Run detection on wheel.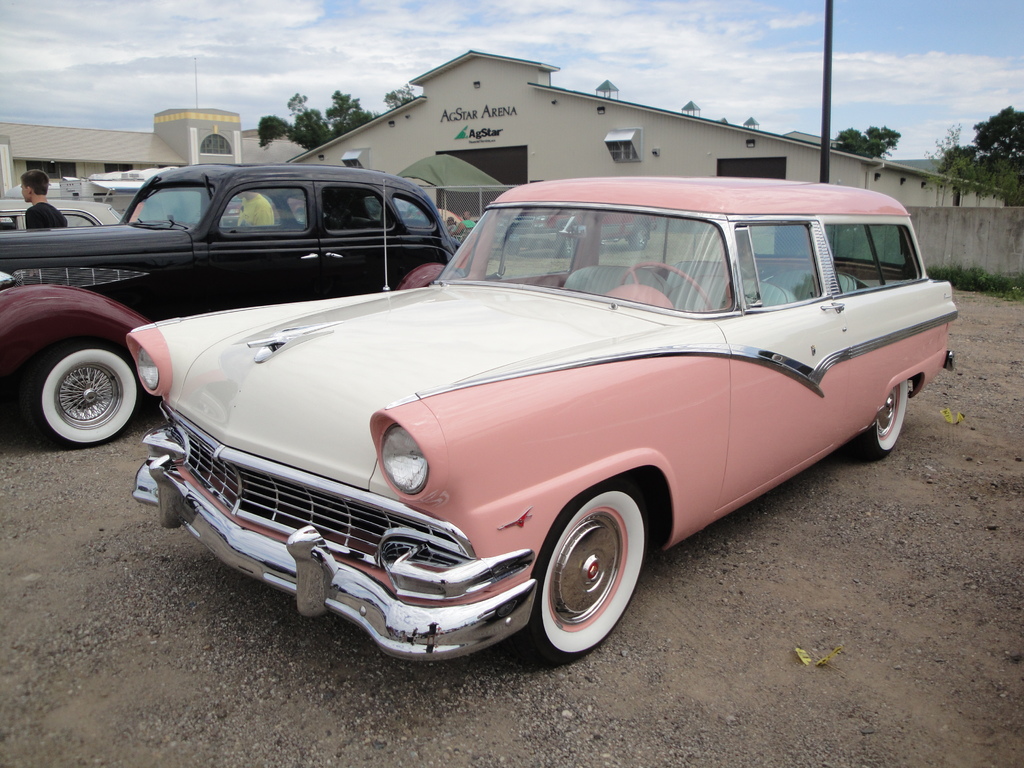
Result: pyautogui.locateOnScreen(558, 238, 575, 255).
